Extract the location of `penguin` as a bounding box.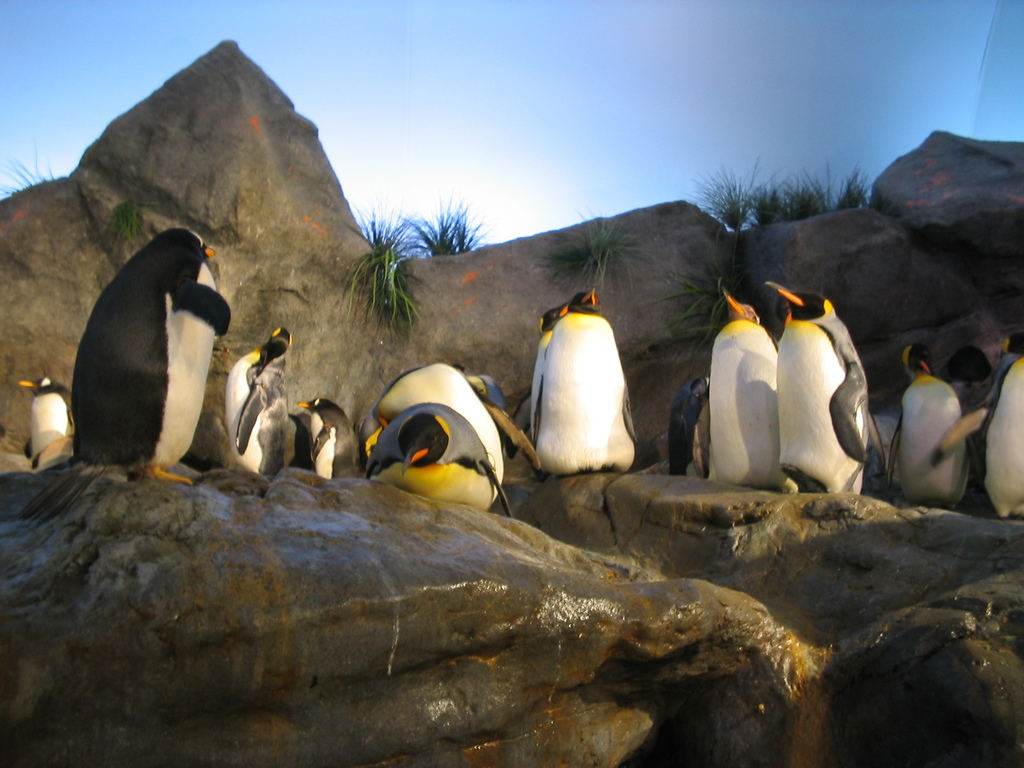
{"x1": 15, "y1": 372, "x2": 74, "y2": 471}.
